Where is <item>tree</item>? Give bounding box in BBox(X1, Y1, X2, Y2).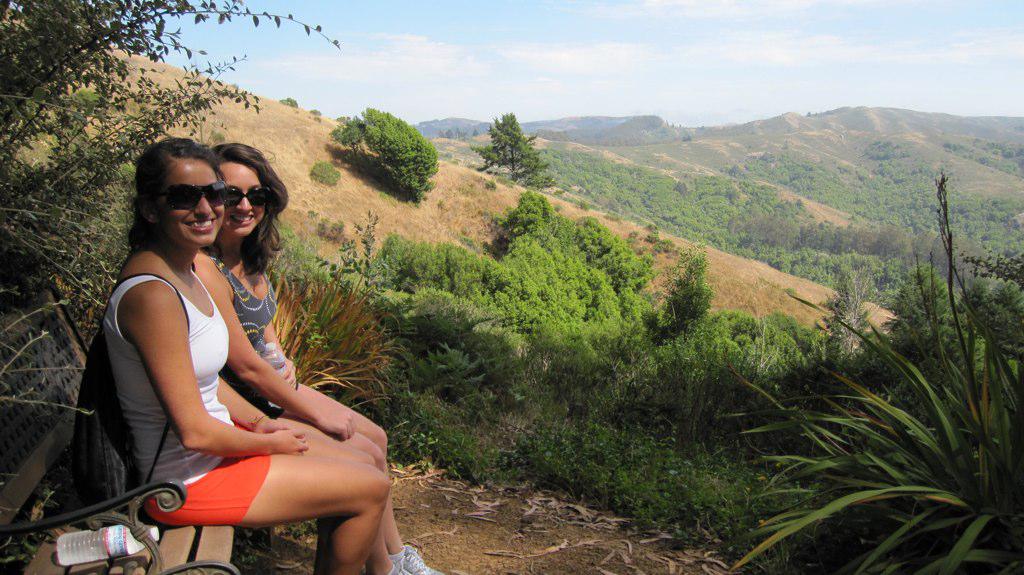
BBox(471, 102, 540, 175).
